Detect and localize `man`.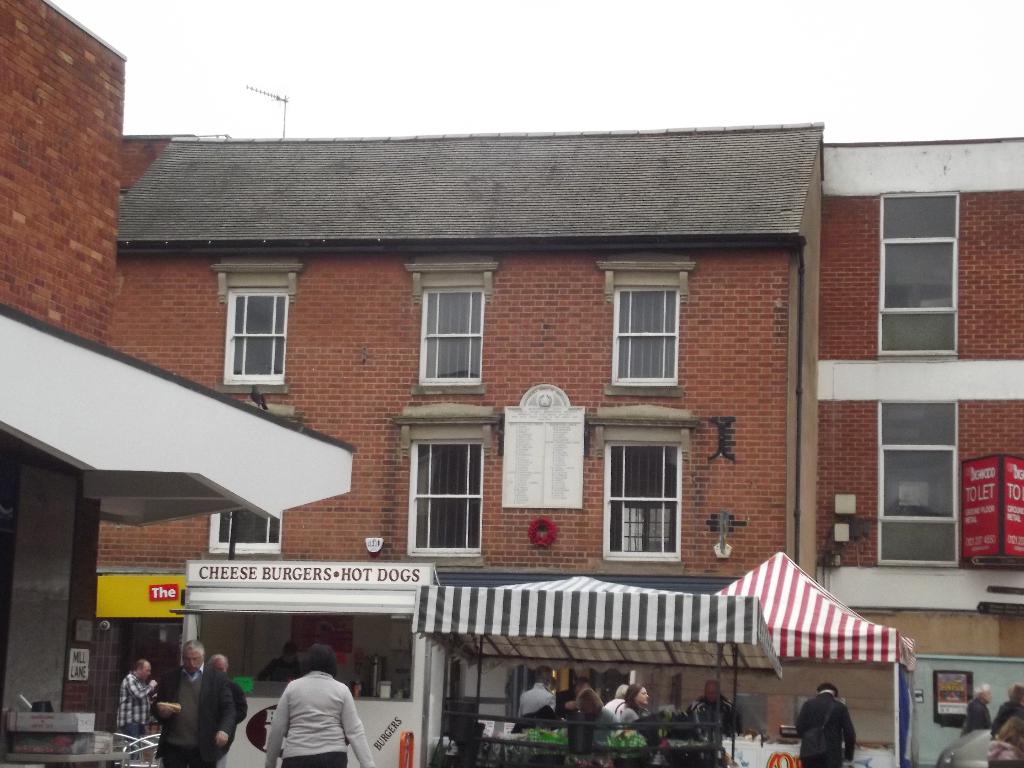
Localized at crop(957, 683, 993, 737).
